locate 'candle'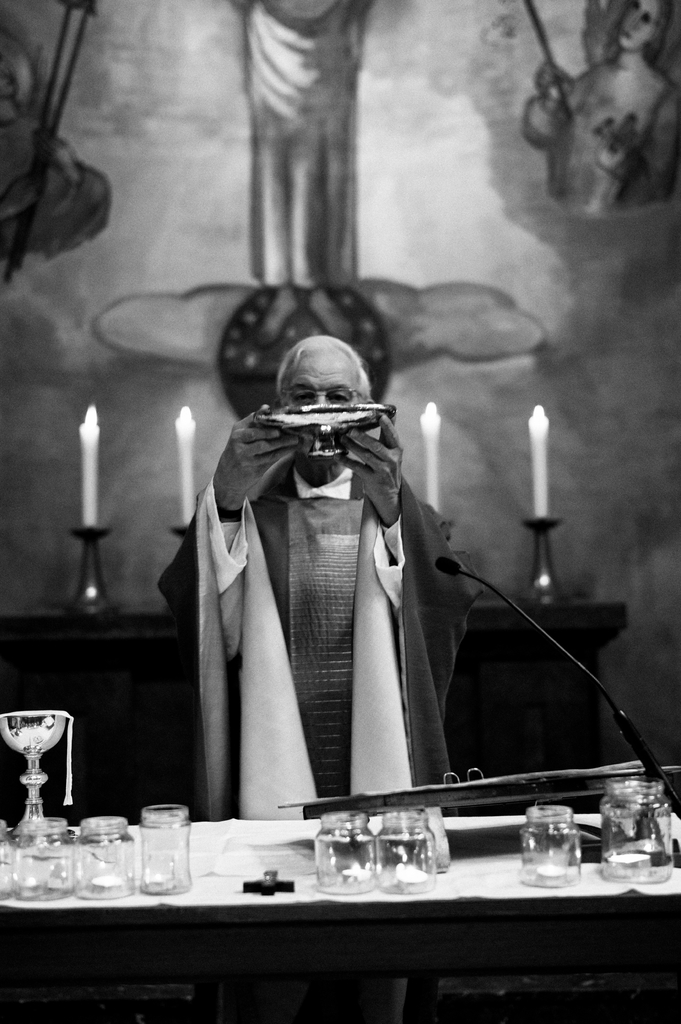
locate(422, 404, 437, 514)
